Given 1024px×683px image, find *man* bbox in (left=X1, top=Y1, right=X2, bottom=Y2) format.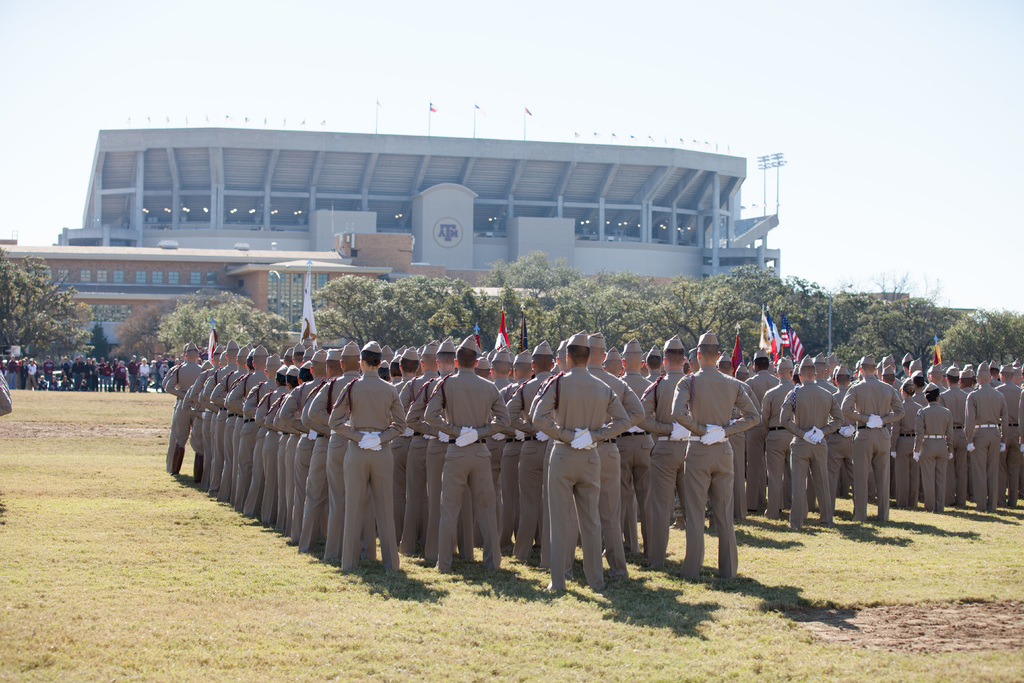
(left=961, top=357, right=1009, bottom=509).
